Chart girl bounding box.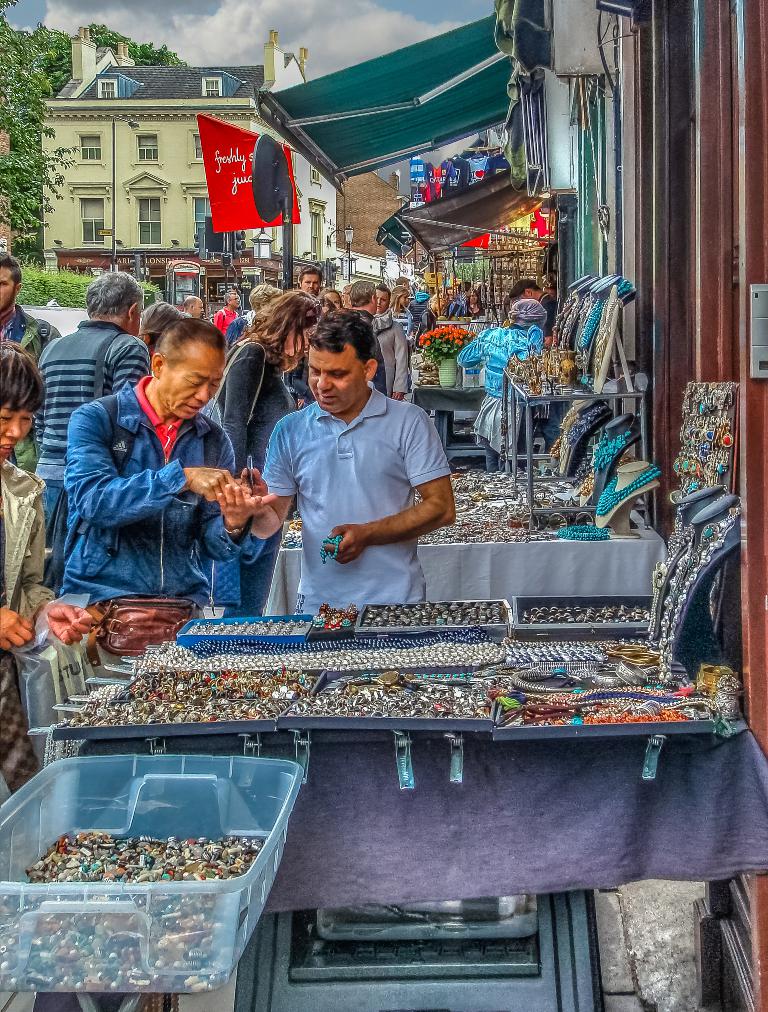
Charted: {"x1": 0, "y1": 337, "x2": 97, "y2": 799}.
